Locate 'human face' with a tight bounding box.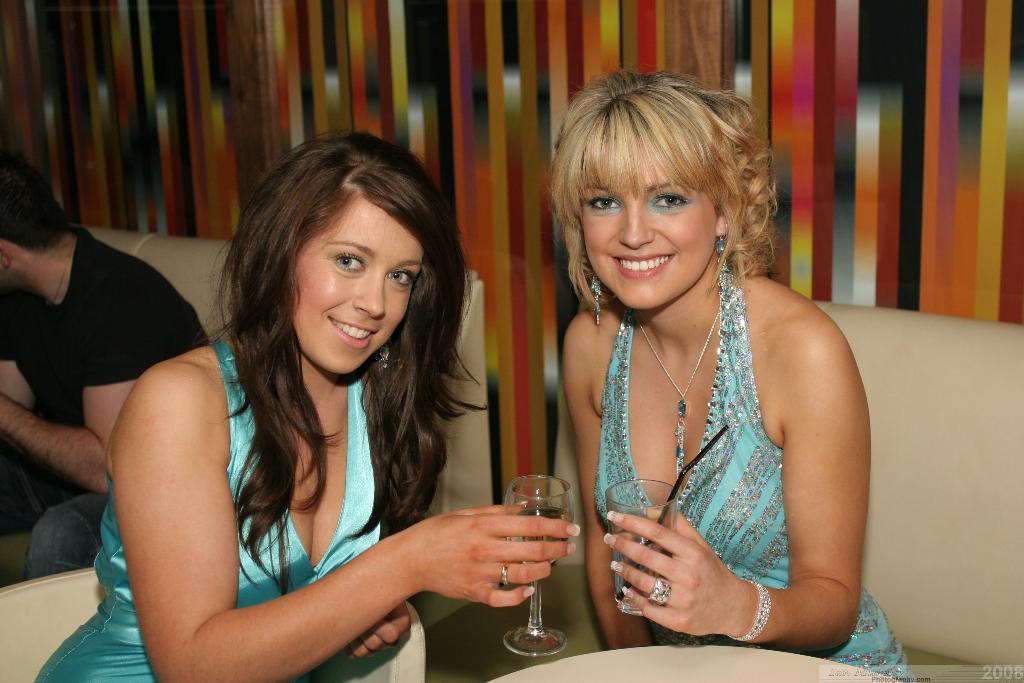
<bbox>291, 195, 428, 378</bbox>.
